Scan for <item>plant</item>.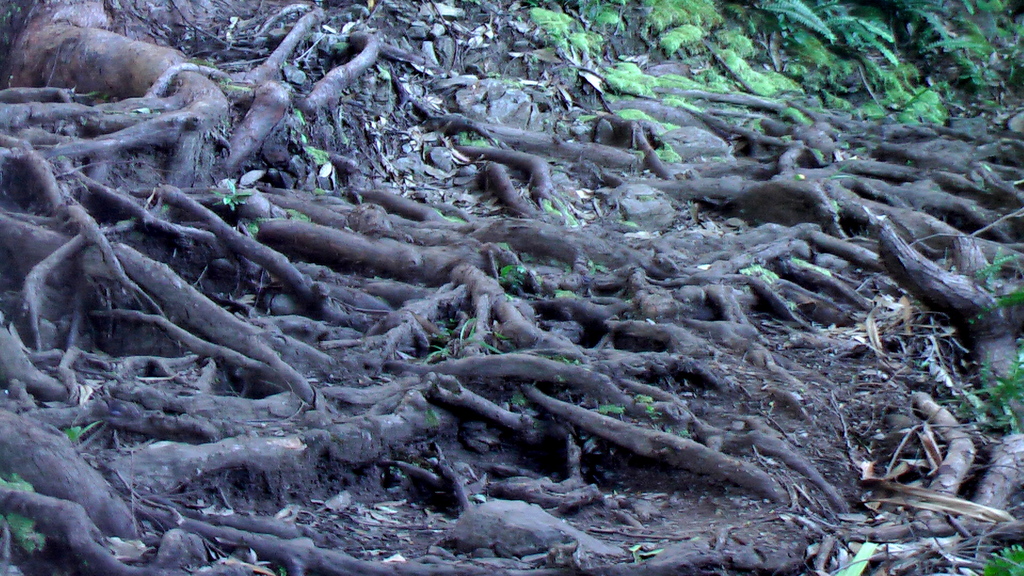
Scan result: BBox(51, 417, 107, 454).
